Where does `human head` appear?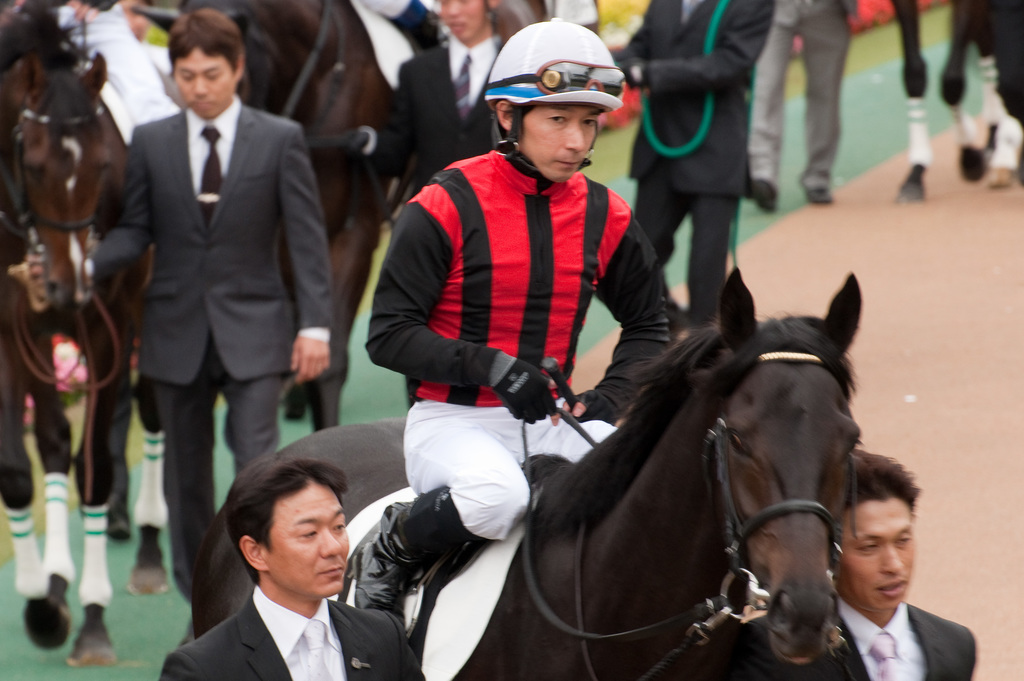
Appears at bbox=(436, 0, 499, 44).
